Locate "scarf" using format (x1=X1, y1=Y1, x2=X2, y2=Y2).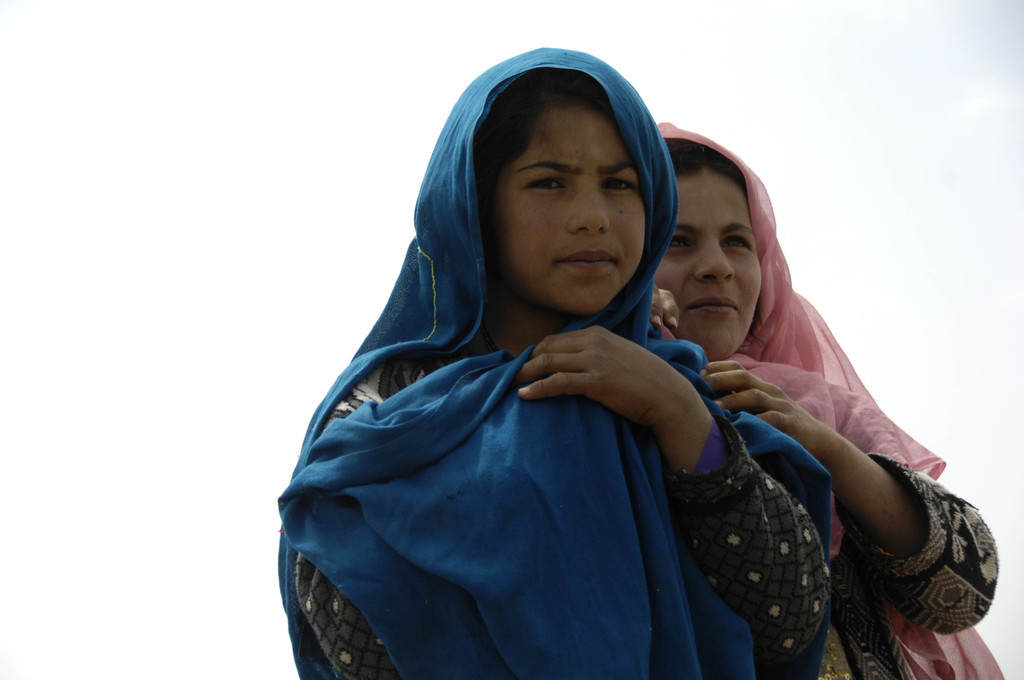
(x1=280, y1=45, x2=841, y2=679).
